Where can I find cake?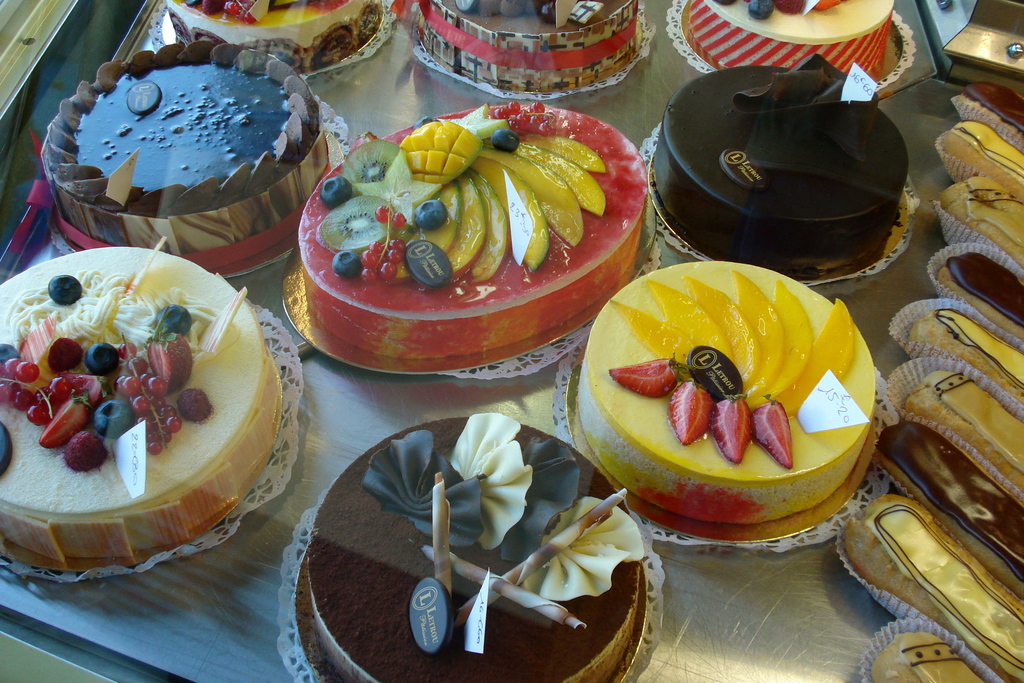
You can find it at region(164, 0, 383, 73).
